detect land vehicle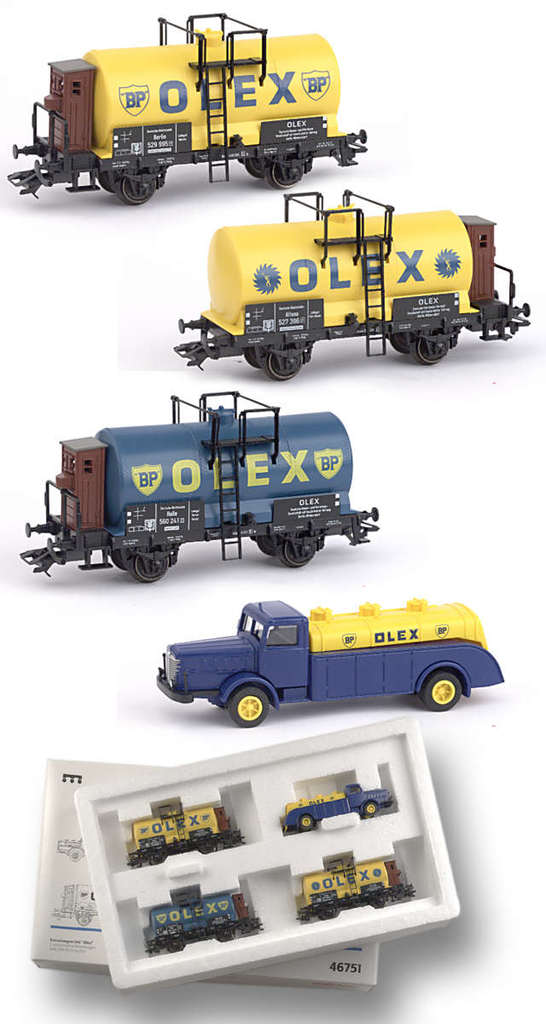
Rect(136, 597, 480, 735)
